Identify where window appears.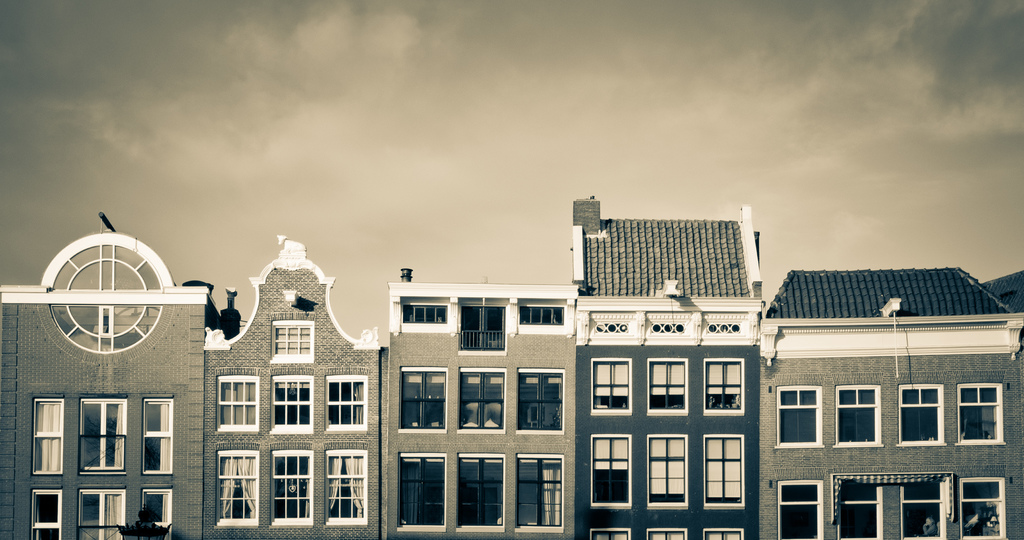
Appears at [x1=648, y1=361, x2=687, y2=418].
